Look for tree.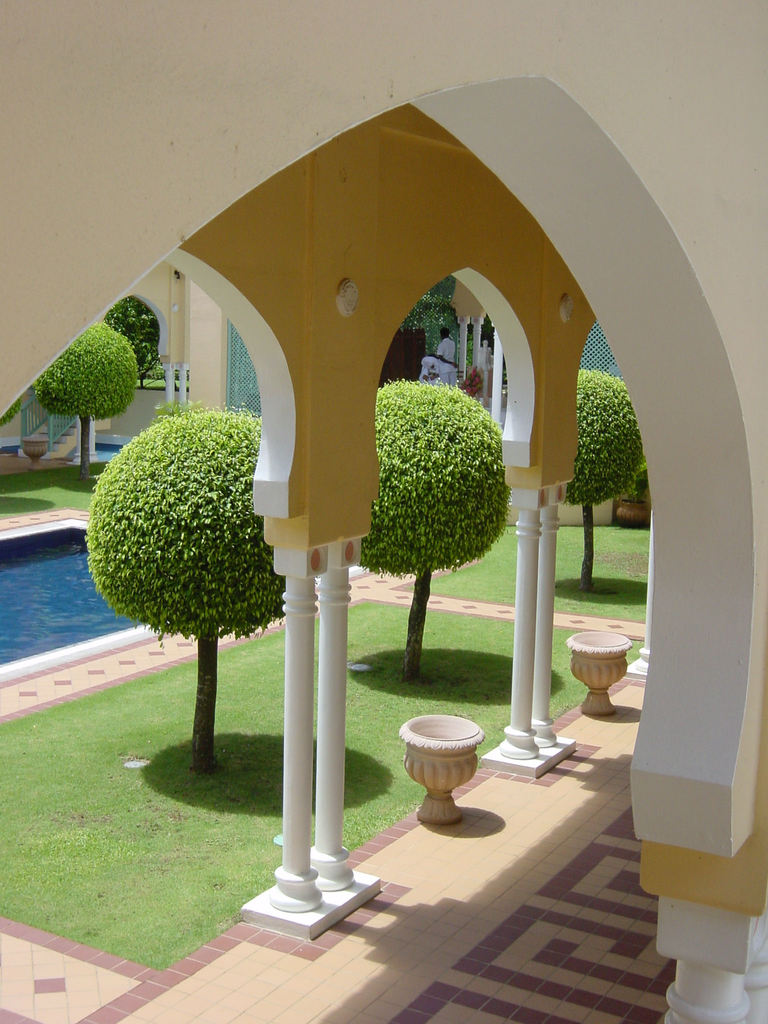
Found: 561 365 649 599.
